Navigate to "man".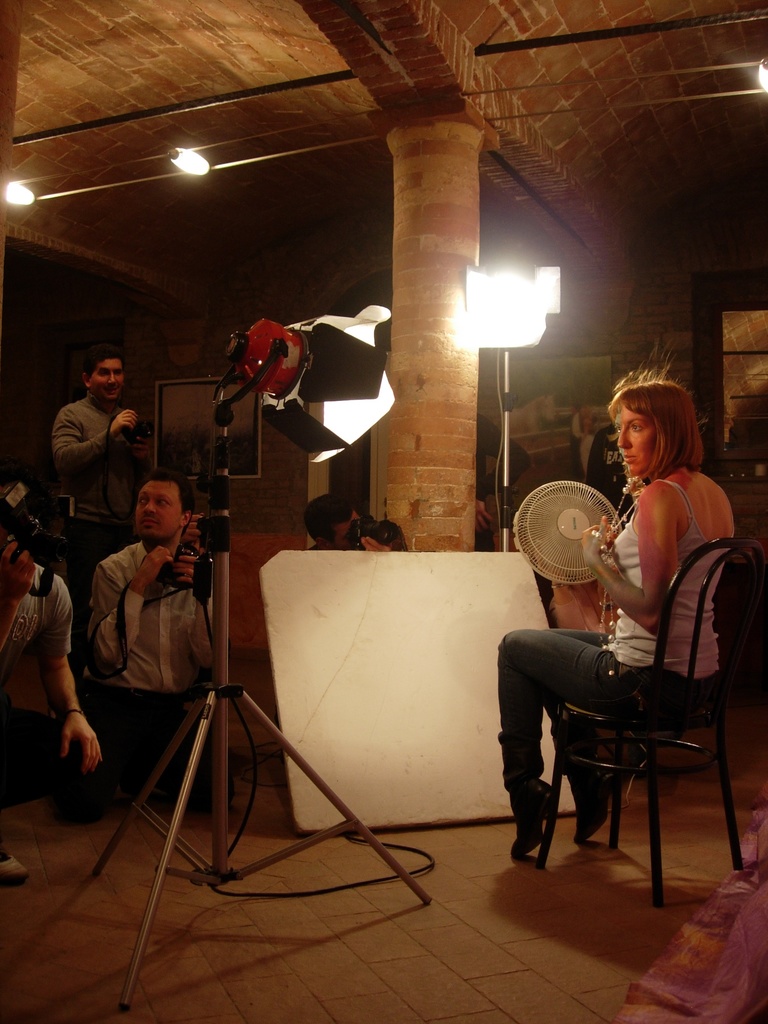
Navigation target: (52,350,160,616).
